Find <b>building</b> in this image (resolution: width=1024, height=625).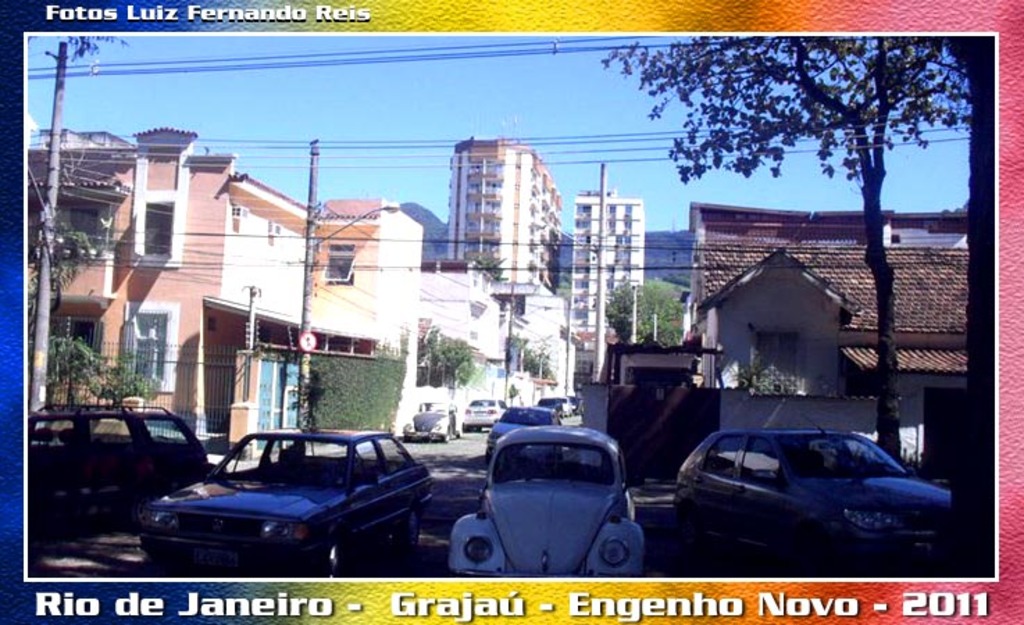
locate(308, 197, 427, 367).
